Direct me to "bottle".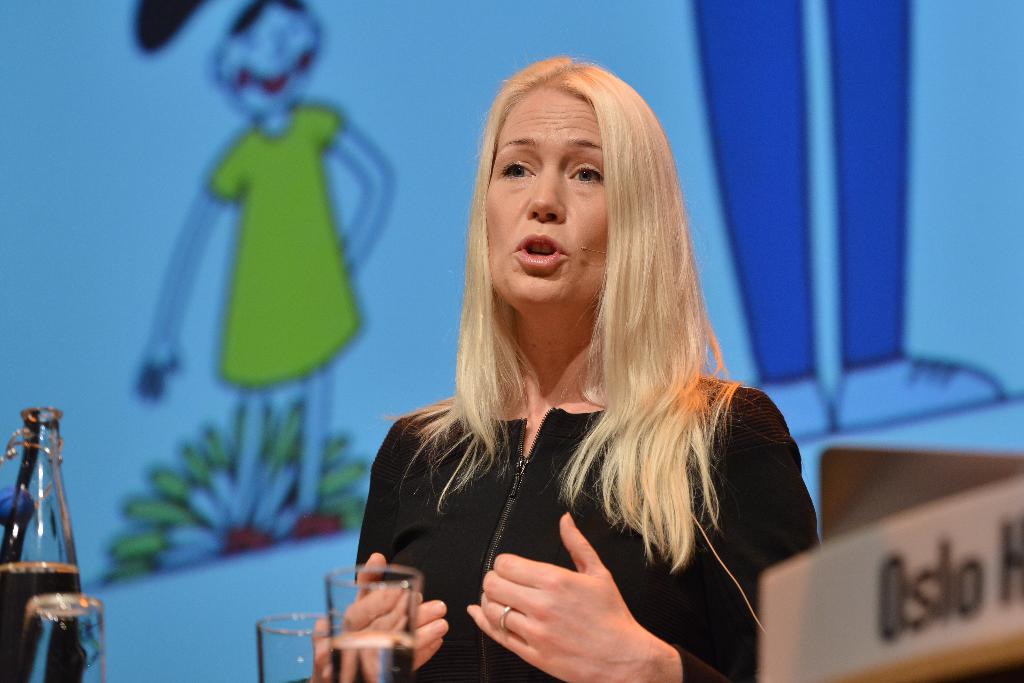
Direction: select_region(0, 410, 80, 682).
